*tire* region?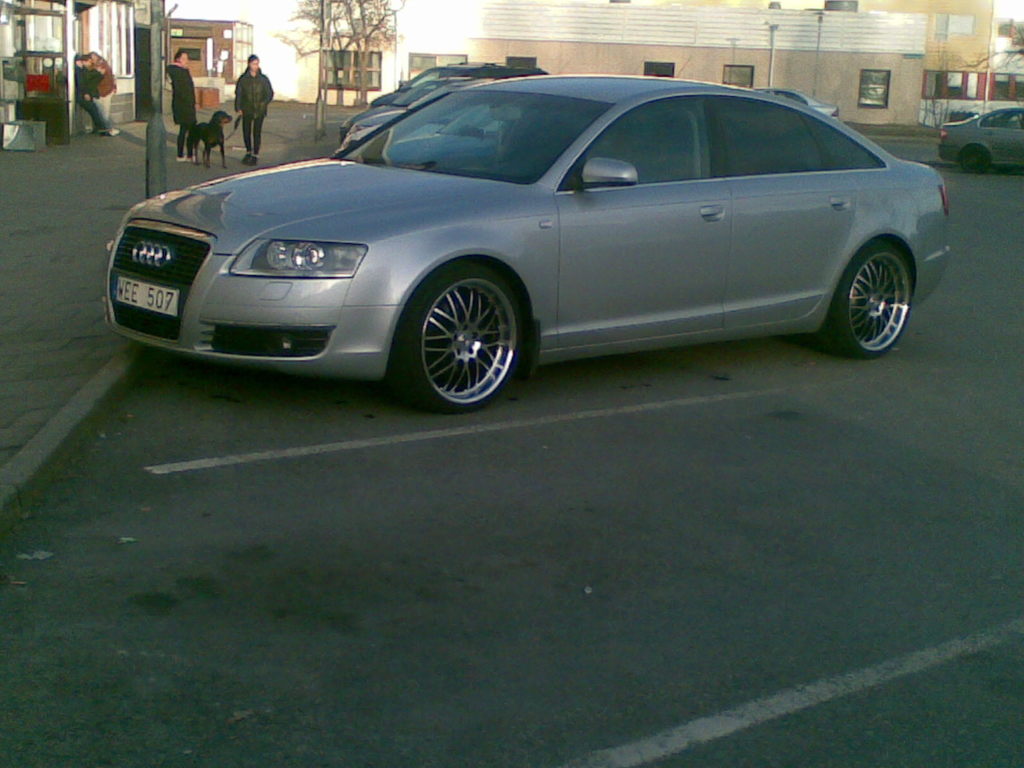
<box>397,252,533,410</box>
